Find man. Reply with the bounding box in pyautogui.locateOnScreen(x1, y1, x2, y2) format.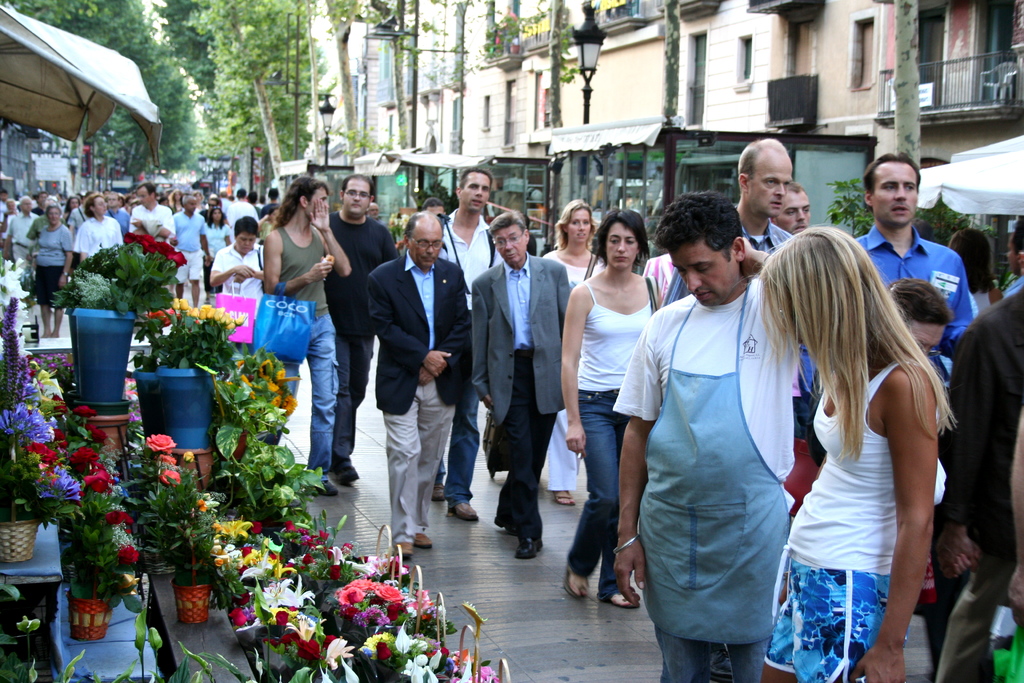
pyautogui.locateOnScreen(771, 185, 814, 237).
